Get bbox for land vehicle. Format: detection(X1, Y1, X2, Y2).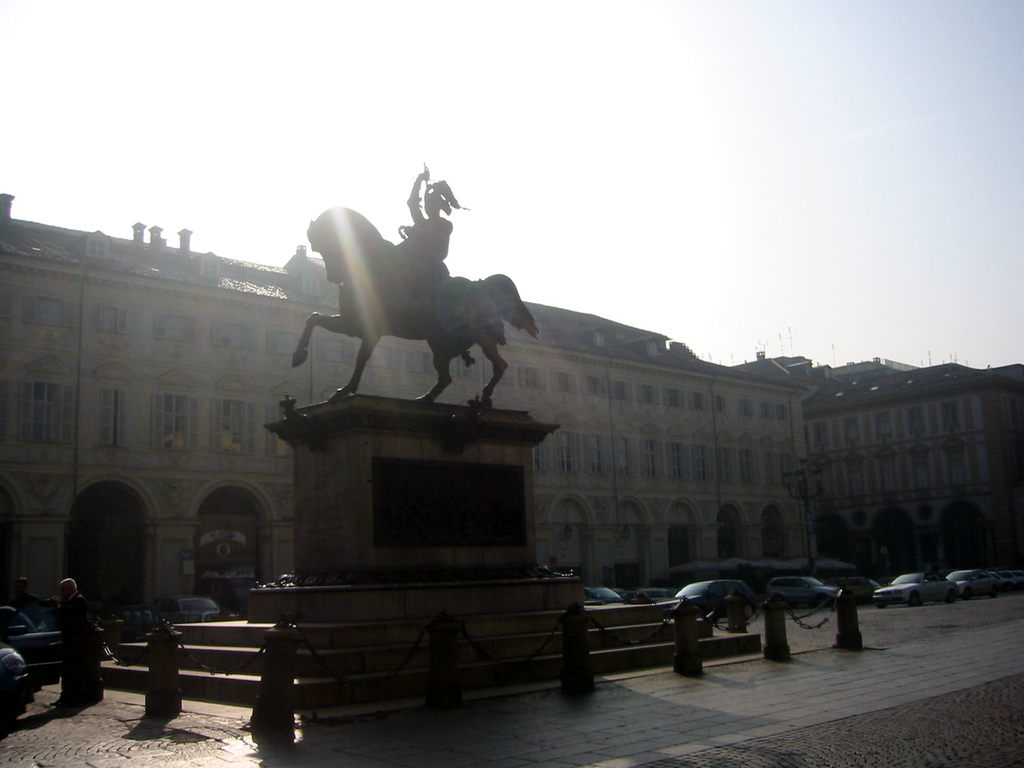
detection(838, 576, 881, 604).
